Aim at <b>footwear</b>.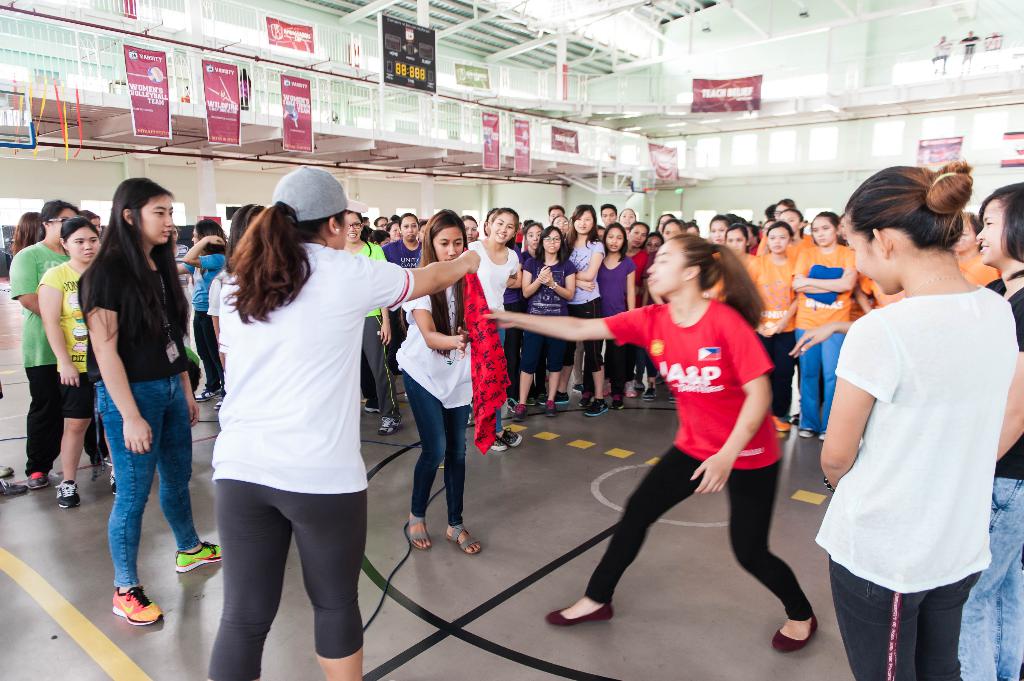
Aimed at pyautogui.locateOnScreen(191, 386, 221, 401).
